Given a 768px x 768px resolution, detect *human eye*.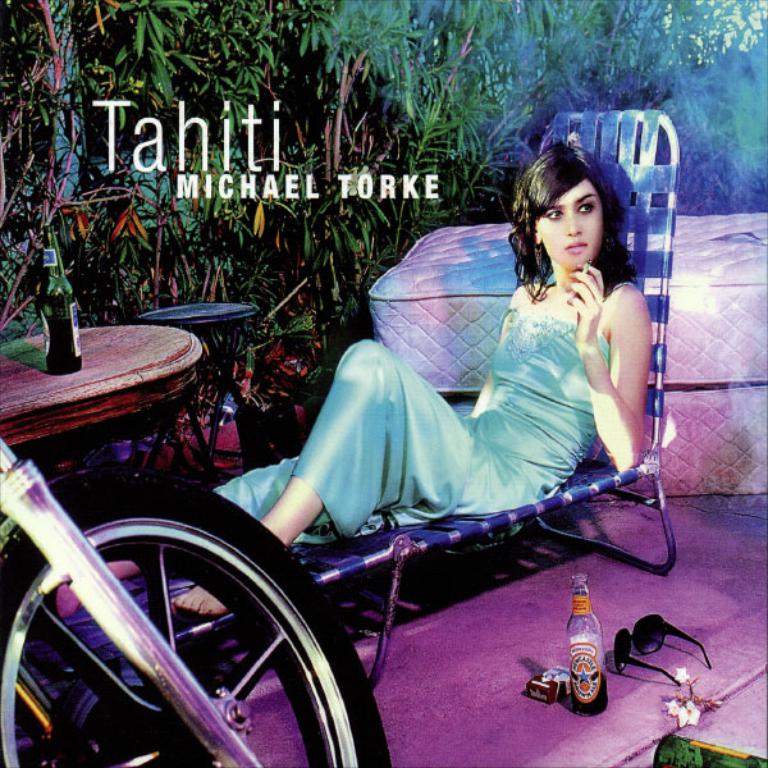
x1=543 y1=209 x2=562 y2=220.
